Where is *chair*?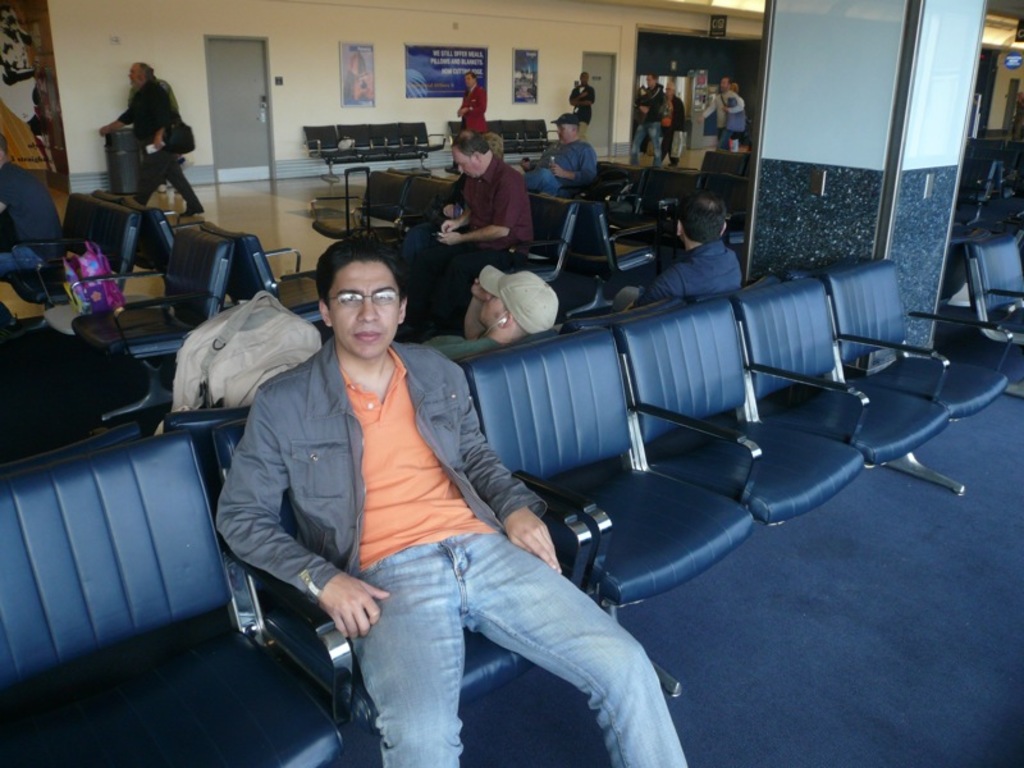
l=308, t=124, r=364, b=170.
